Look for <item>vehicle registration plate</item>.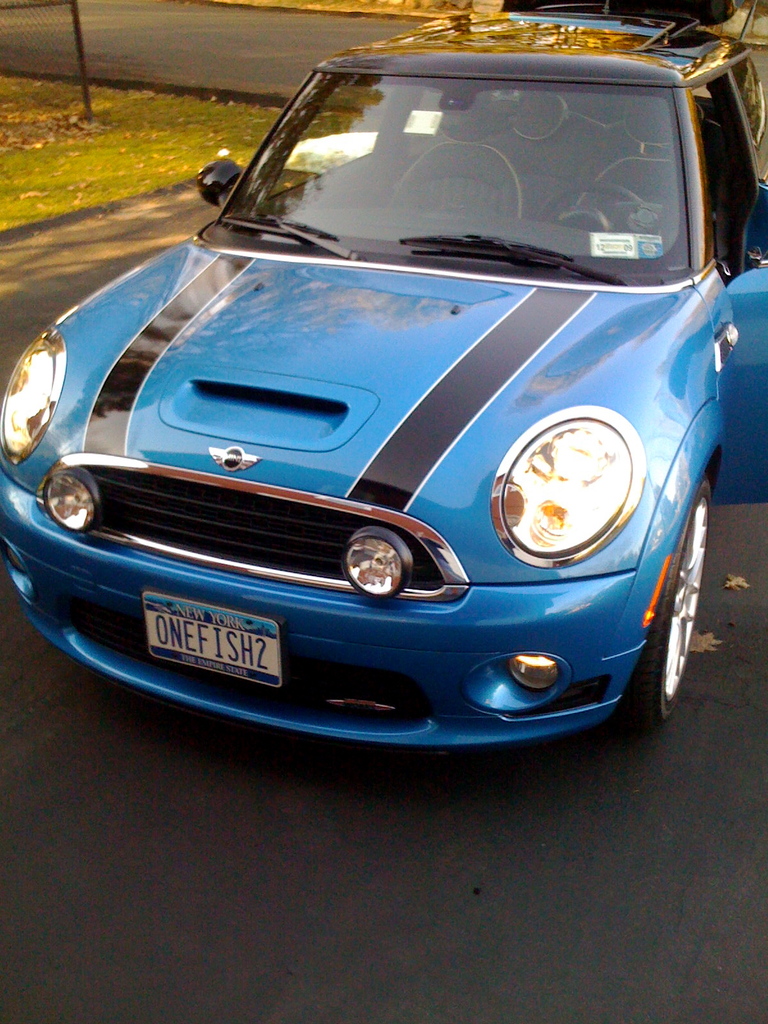
Found: crop(154, 600, 285, 676).
